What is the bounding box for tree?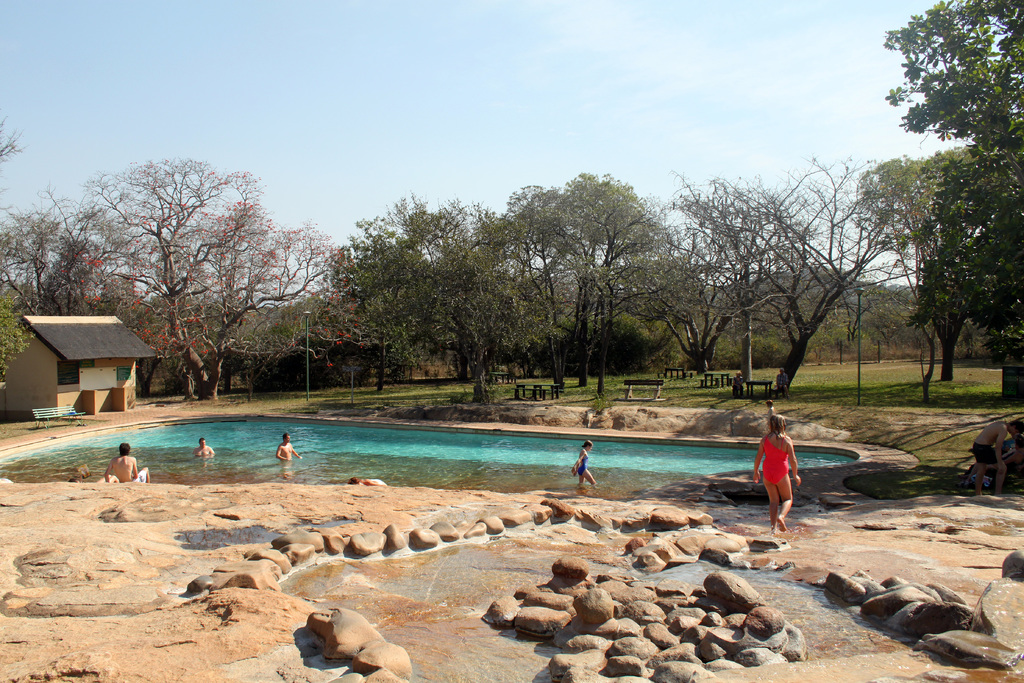
<bbox>868, 0, 1023, 403</bbox>.
